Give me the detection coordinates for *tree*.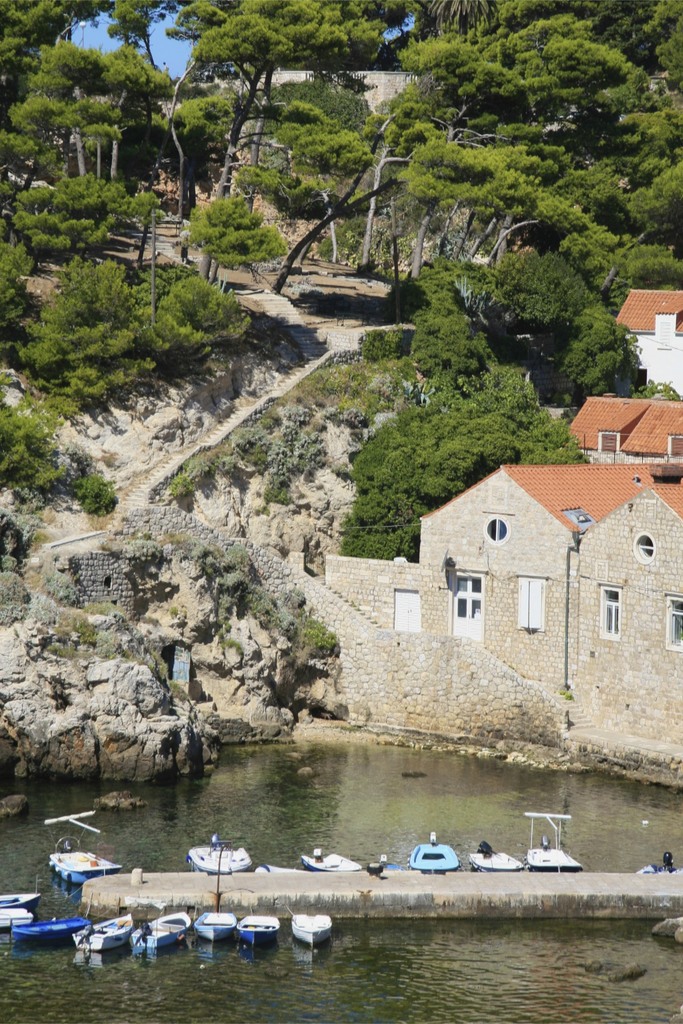
crop(356, 252, 596, 392).
